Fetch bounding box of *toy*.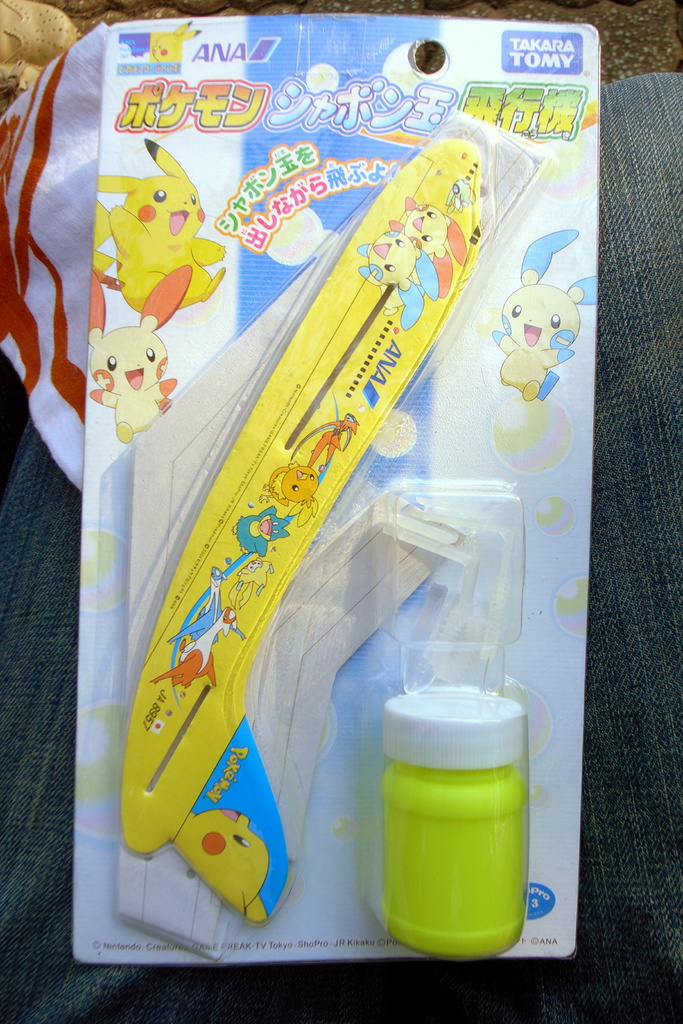
Bbox: 224, 505, 300, 572.
